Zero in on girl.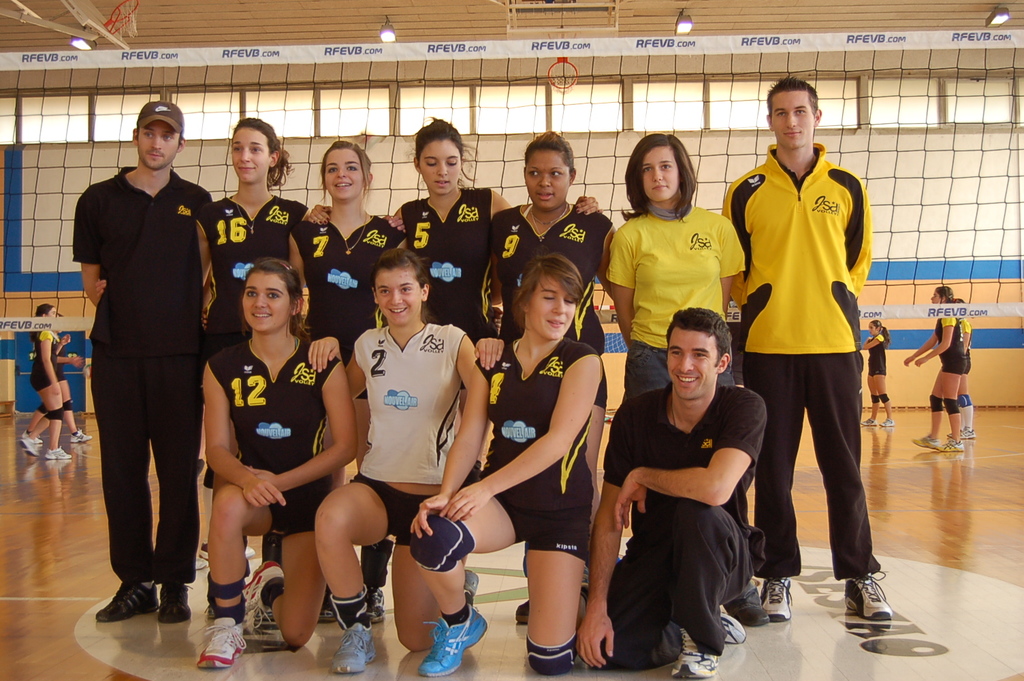
Zeroed in: <bbox>296, 155, 407, 361</bbox>.
